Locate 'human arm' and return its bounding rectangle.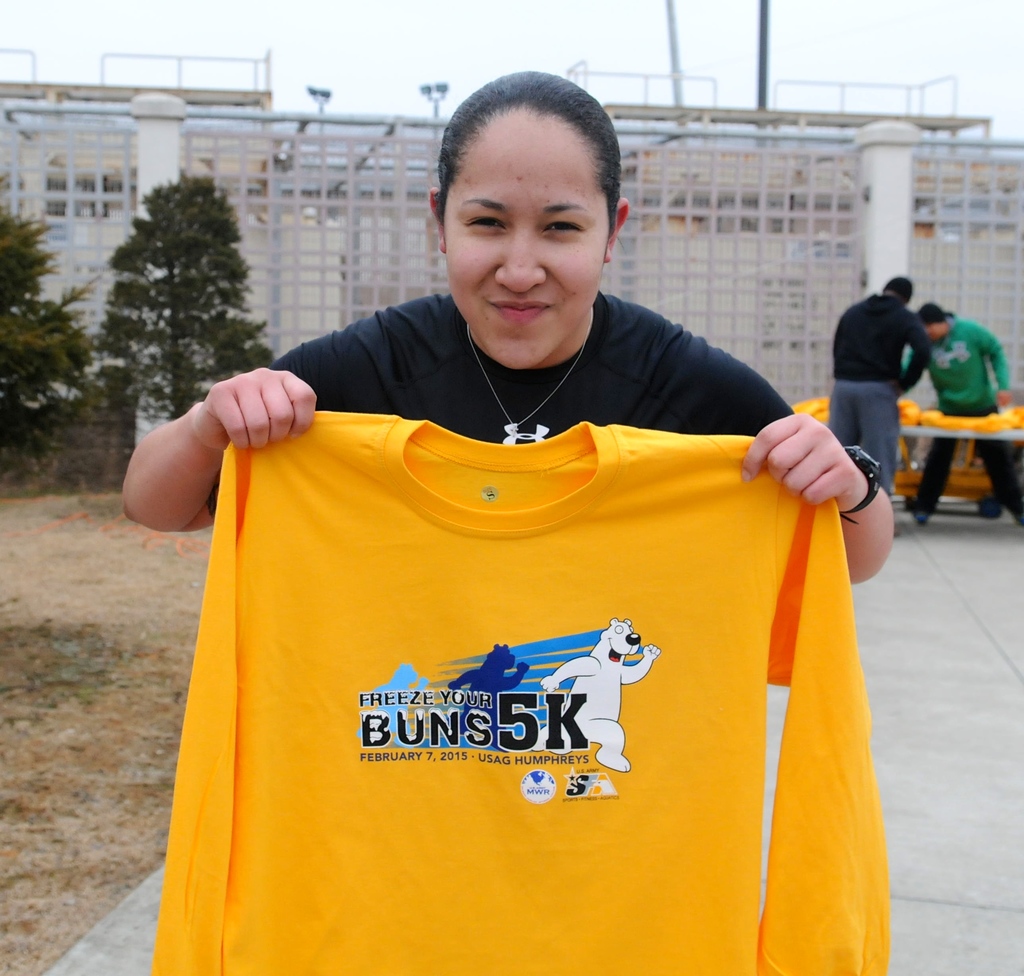
738, 387, 893, 584.
